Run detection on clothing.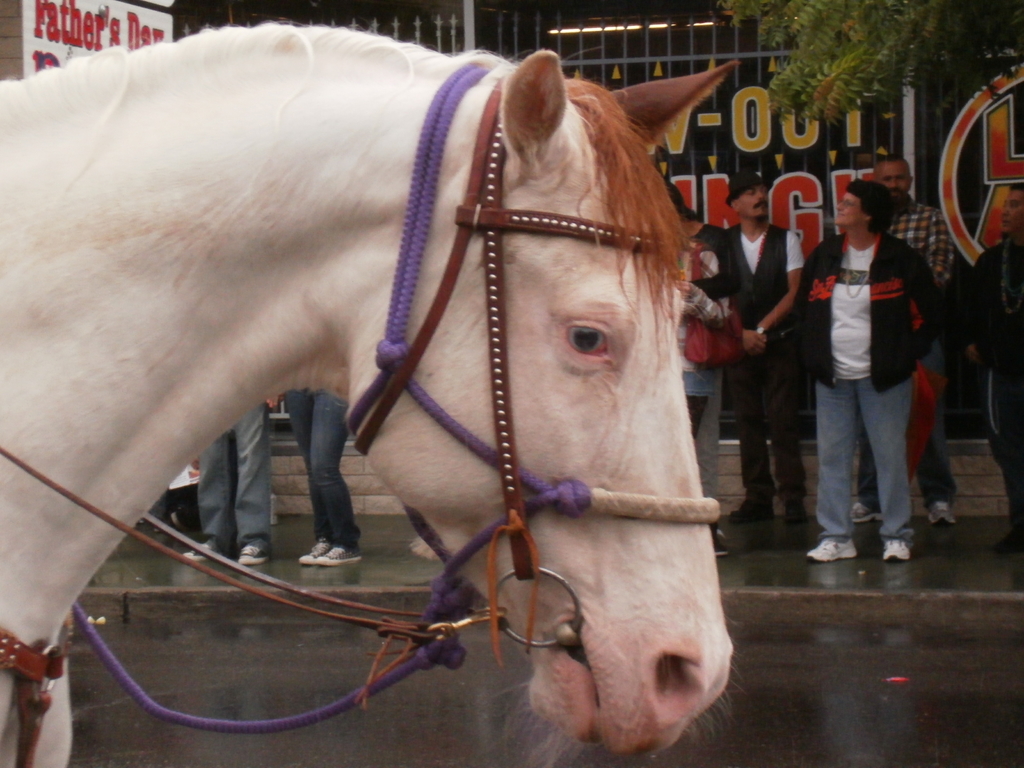
Result: 973,241,1023,526.
